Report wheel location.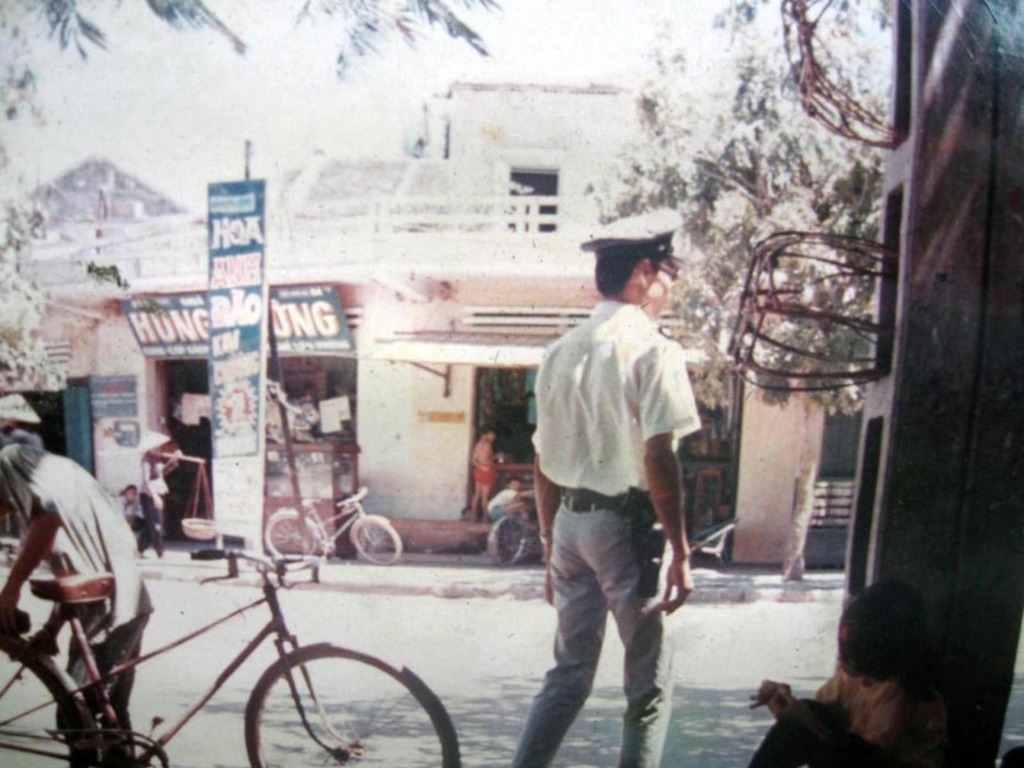
Report: x1=0 y1=640 x2=93 y2=767.
